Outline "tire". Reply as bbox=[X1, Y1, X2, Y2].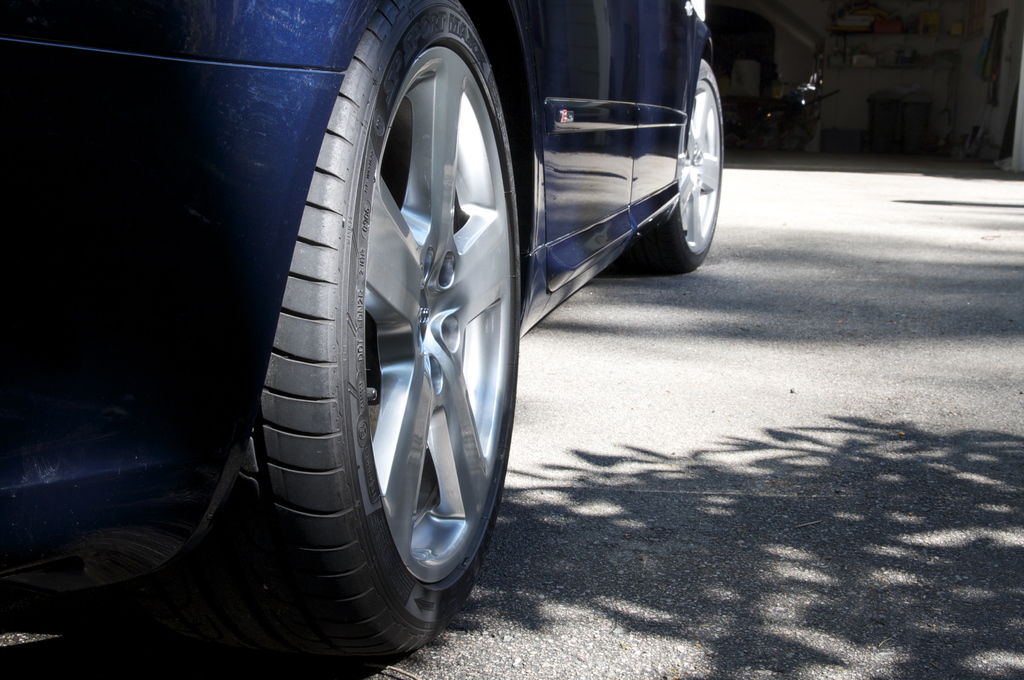
bbox=[228, 0, 521, 679].
